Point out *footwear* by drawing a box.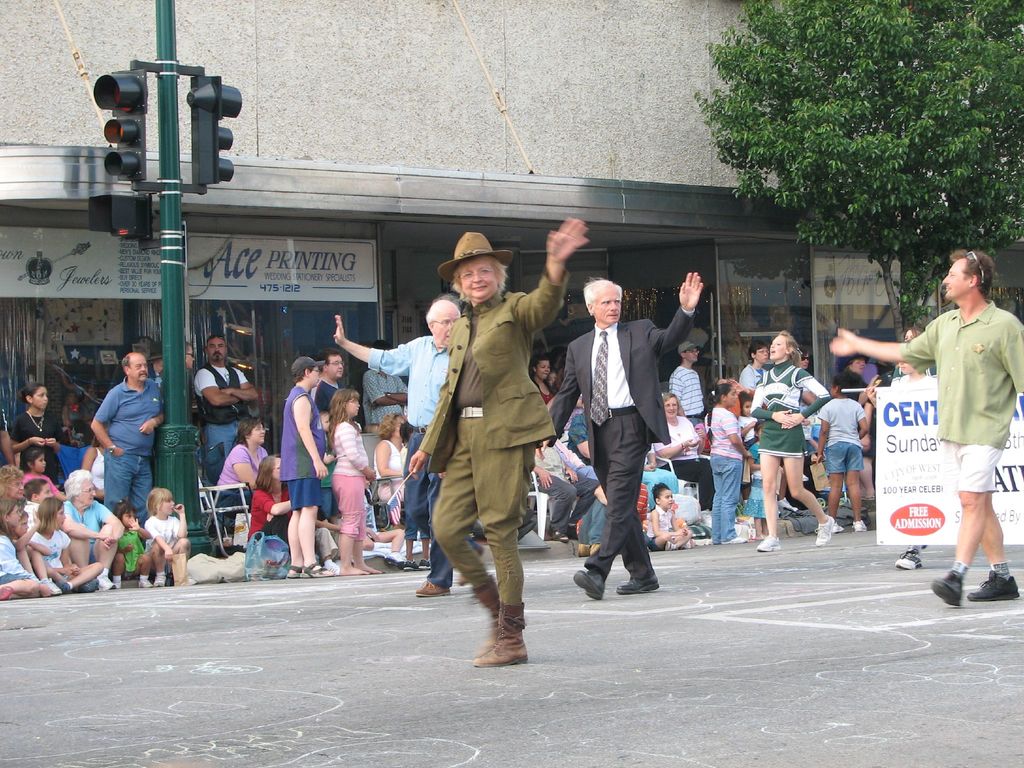
<box>0,585,17,601</box>.
